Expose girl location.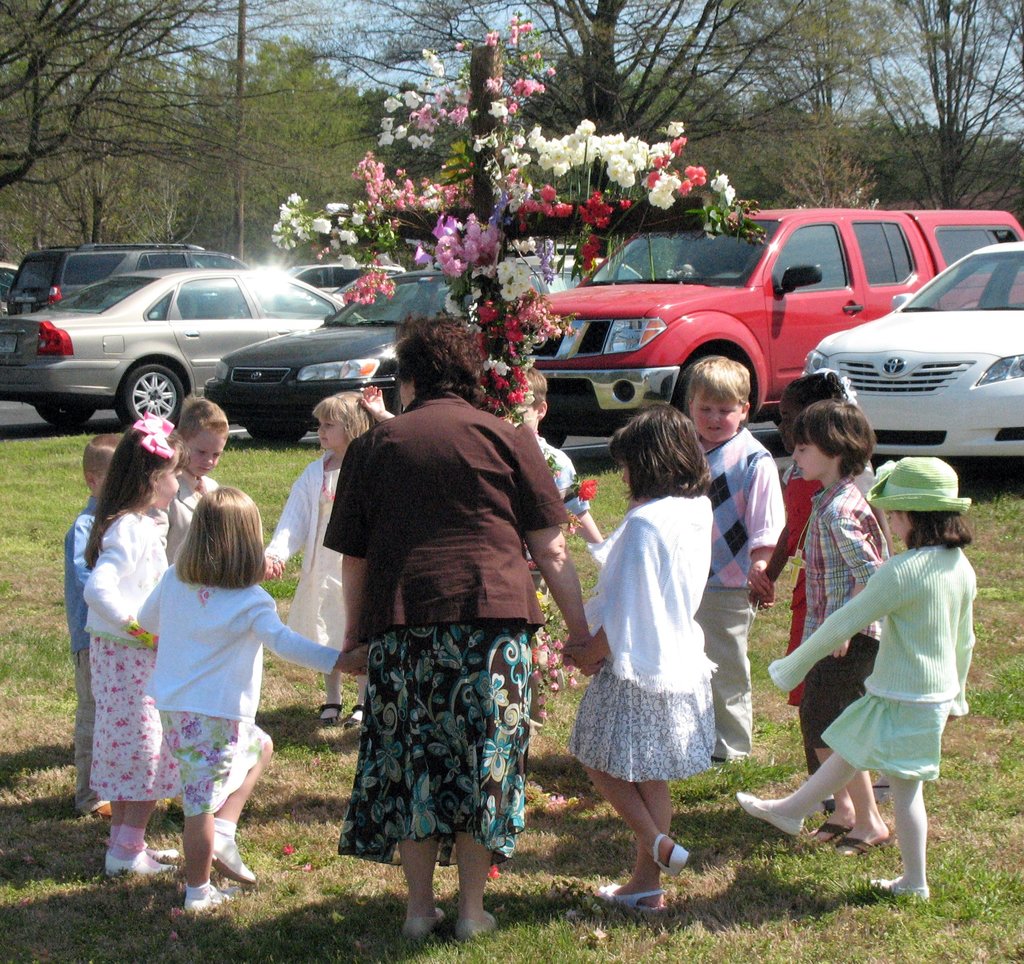
Exposed at <box>135,486,367,910</box>.
